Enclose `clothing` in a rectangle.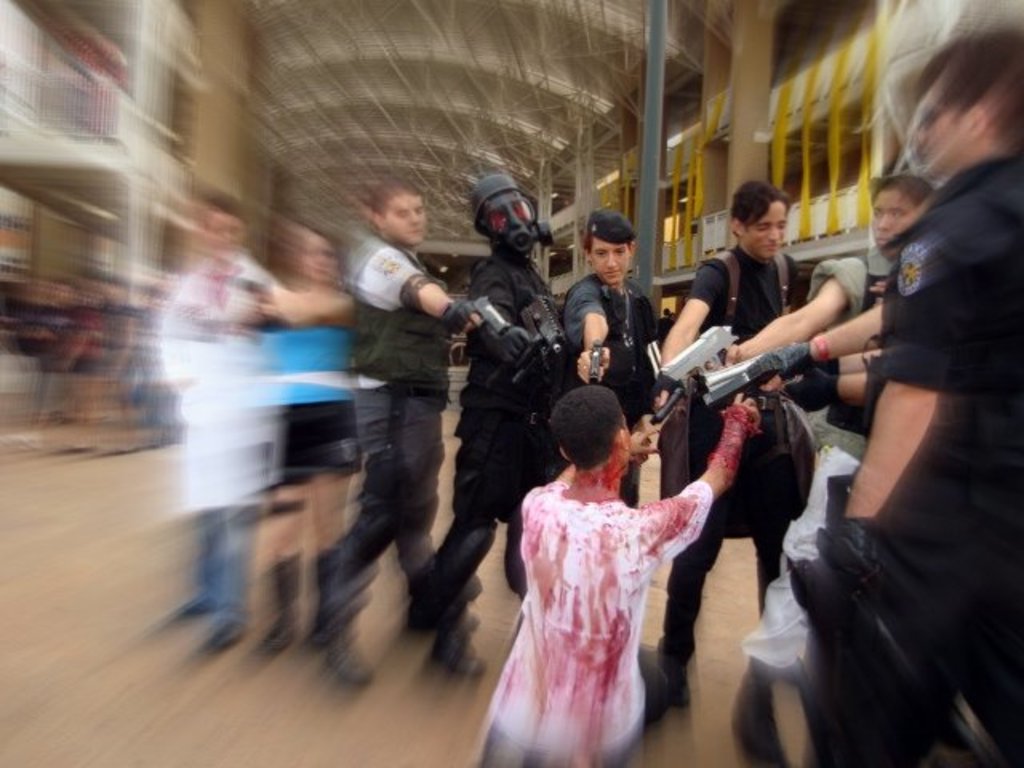
[405, 240, 579, 638].
